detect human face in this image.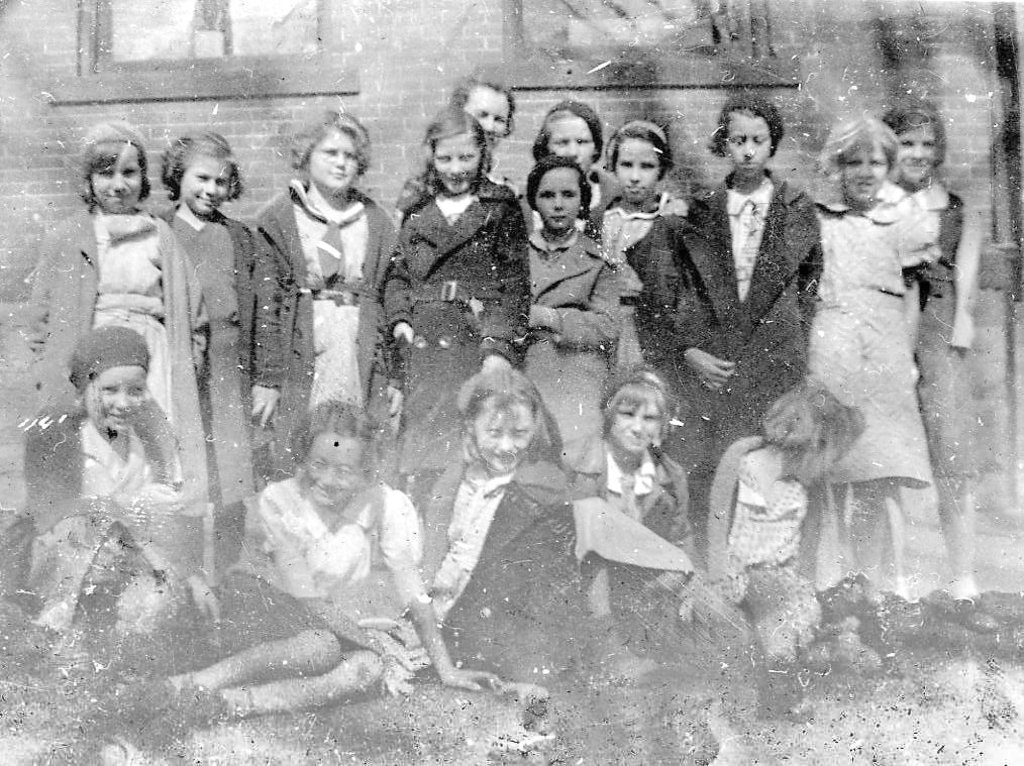
Detection: 433 131 484 195.
